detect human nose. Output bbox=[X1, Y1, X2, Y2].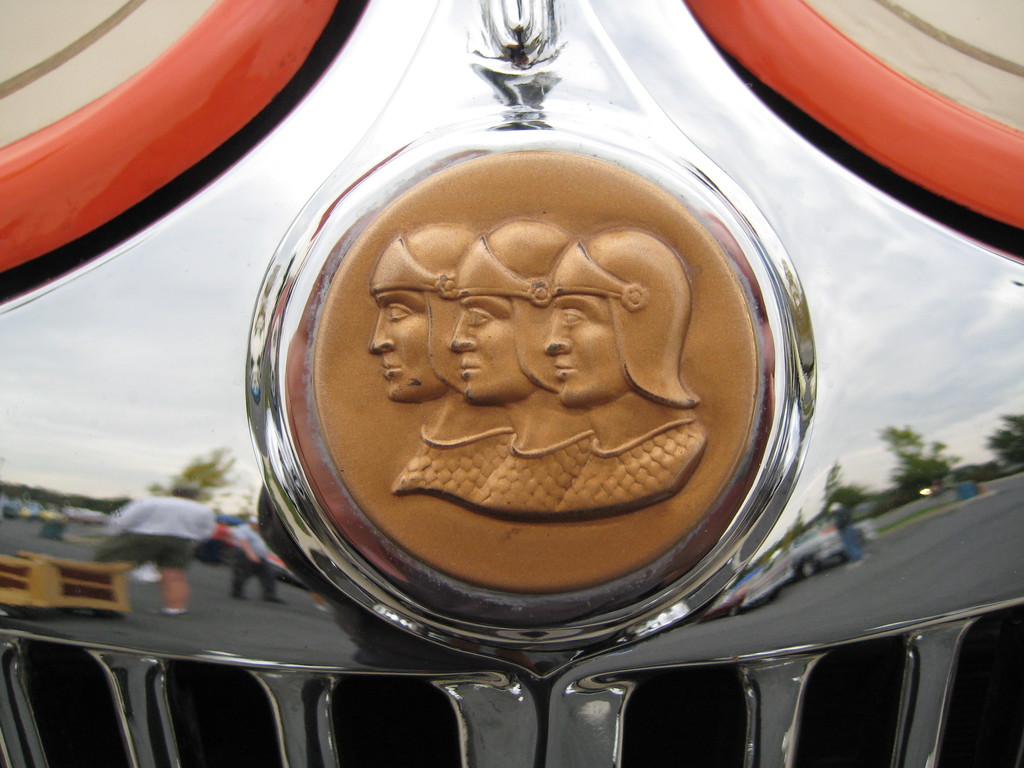
bbox=[367, 322, 395, 359].
